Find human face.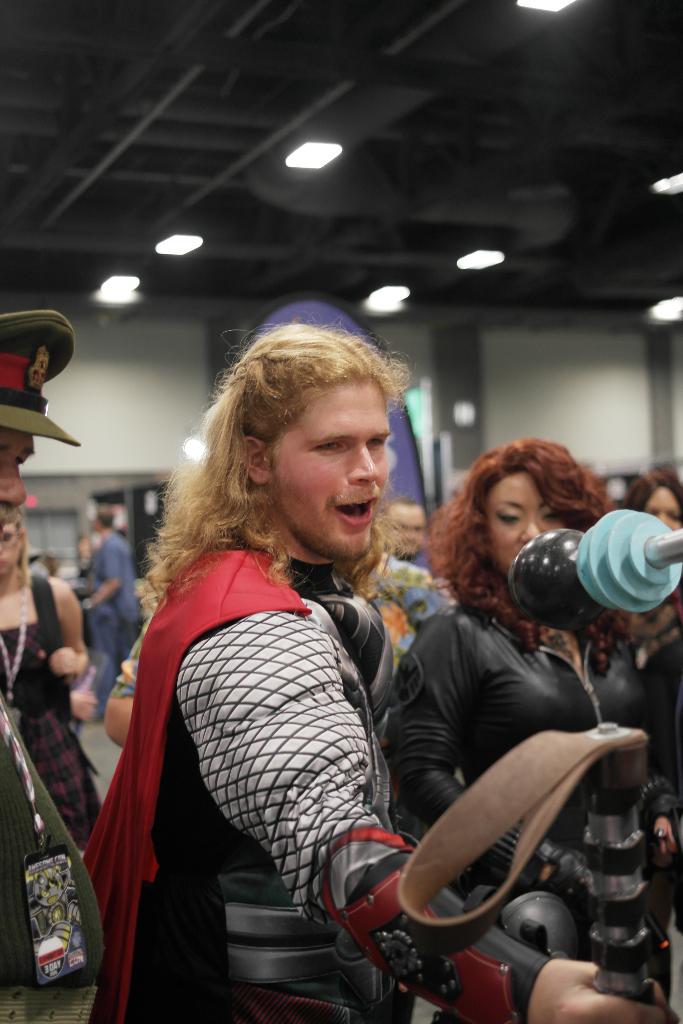
[2,426,35,527].
